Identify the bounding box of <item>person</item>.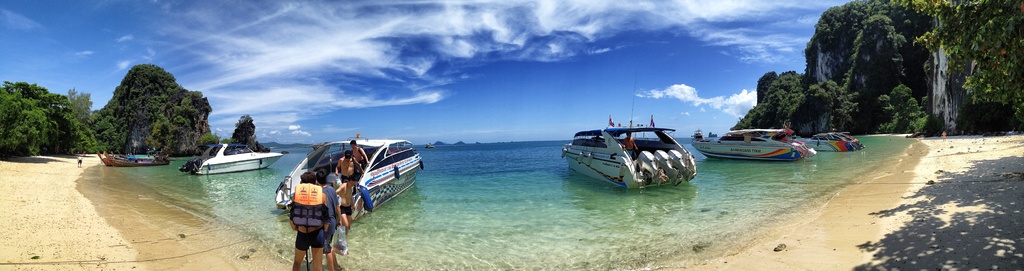
623, 132, 639, 159.
